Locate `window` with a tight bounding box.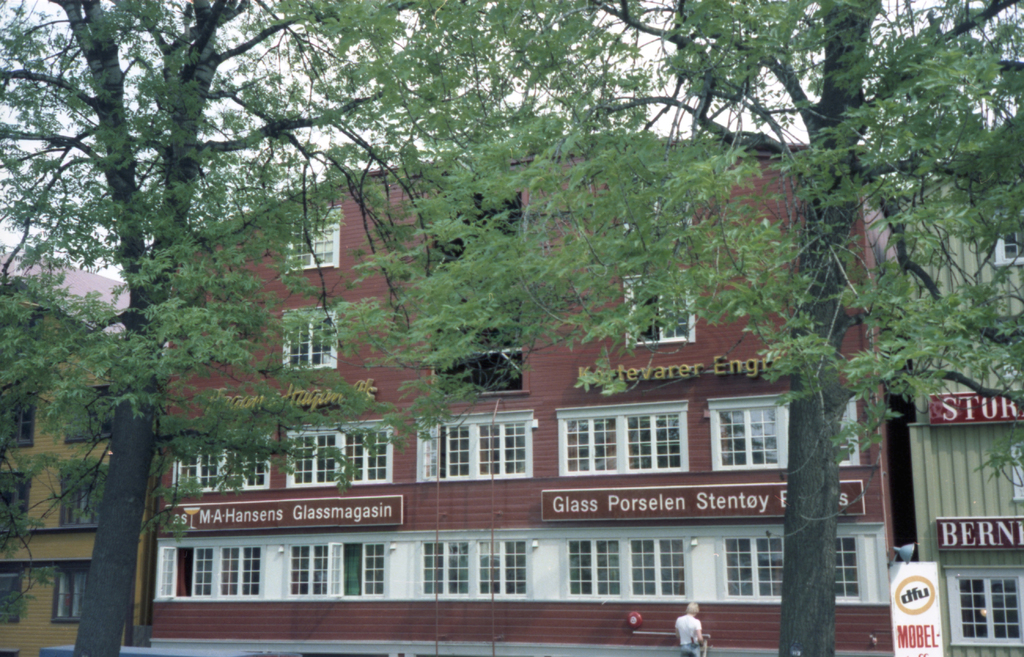
x1=65 y1=462 x2=100 y2=526.
